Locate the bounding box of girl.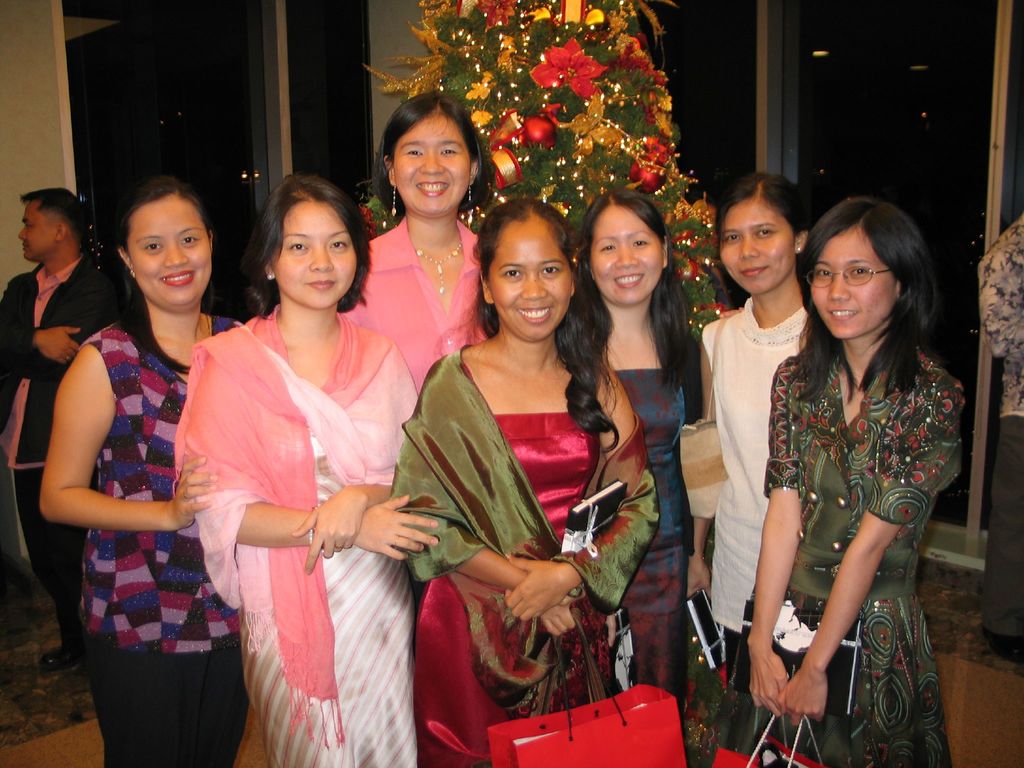
Bounding box: 683/177/828/762.
